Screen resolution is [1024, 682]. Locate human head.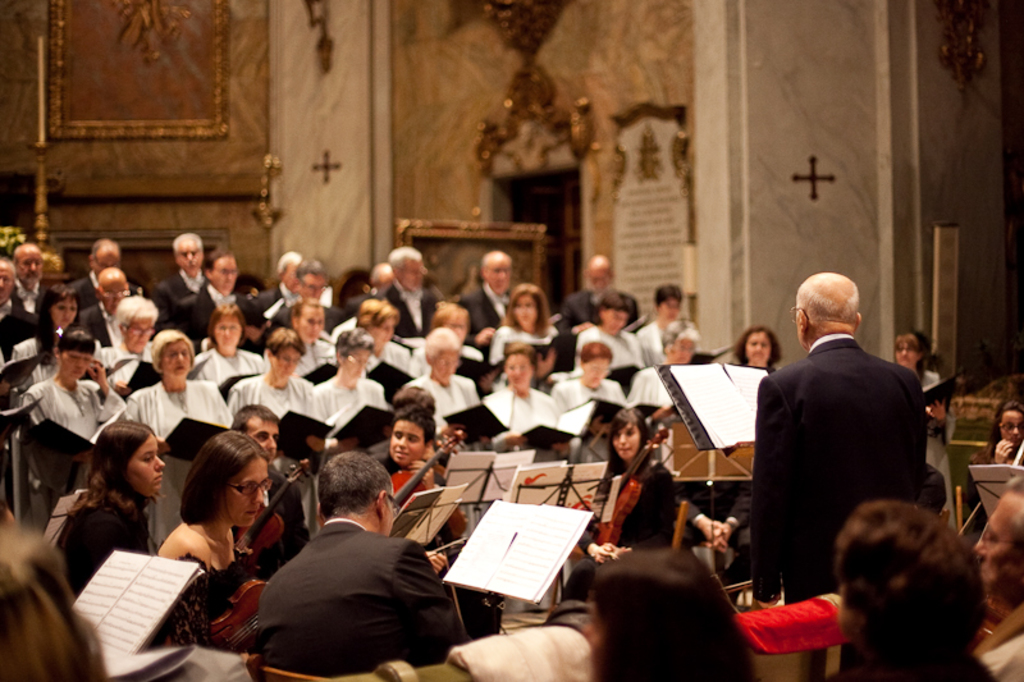
[90,237,118,270].
